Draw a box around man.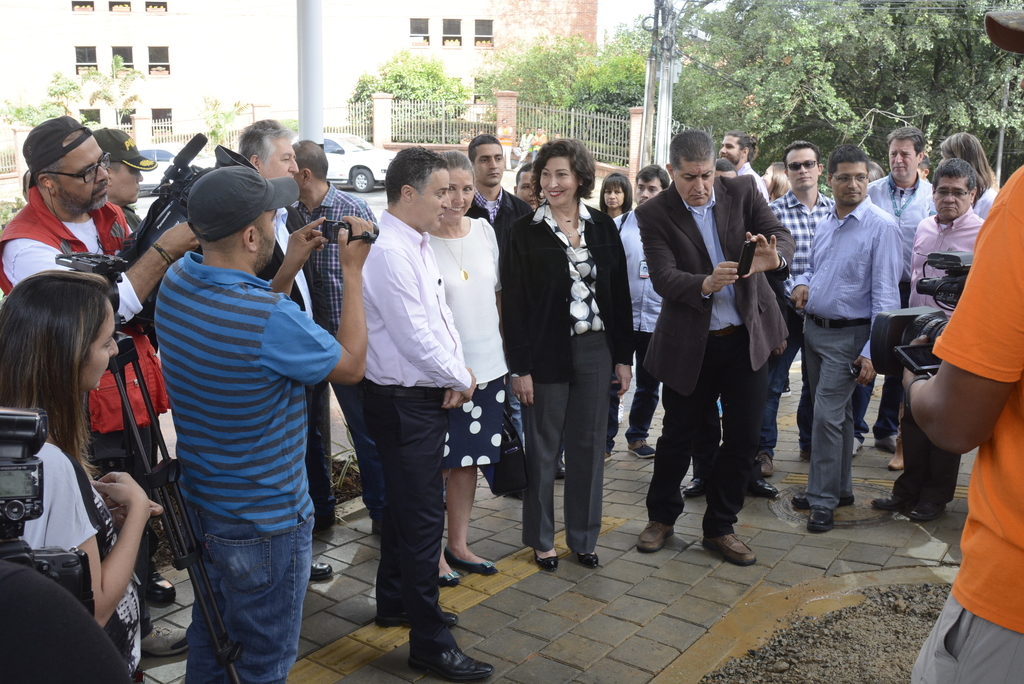
Rect(716, 129, 769, 202).
